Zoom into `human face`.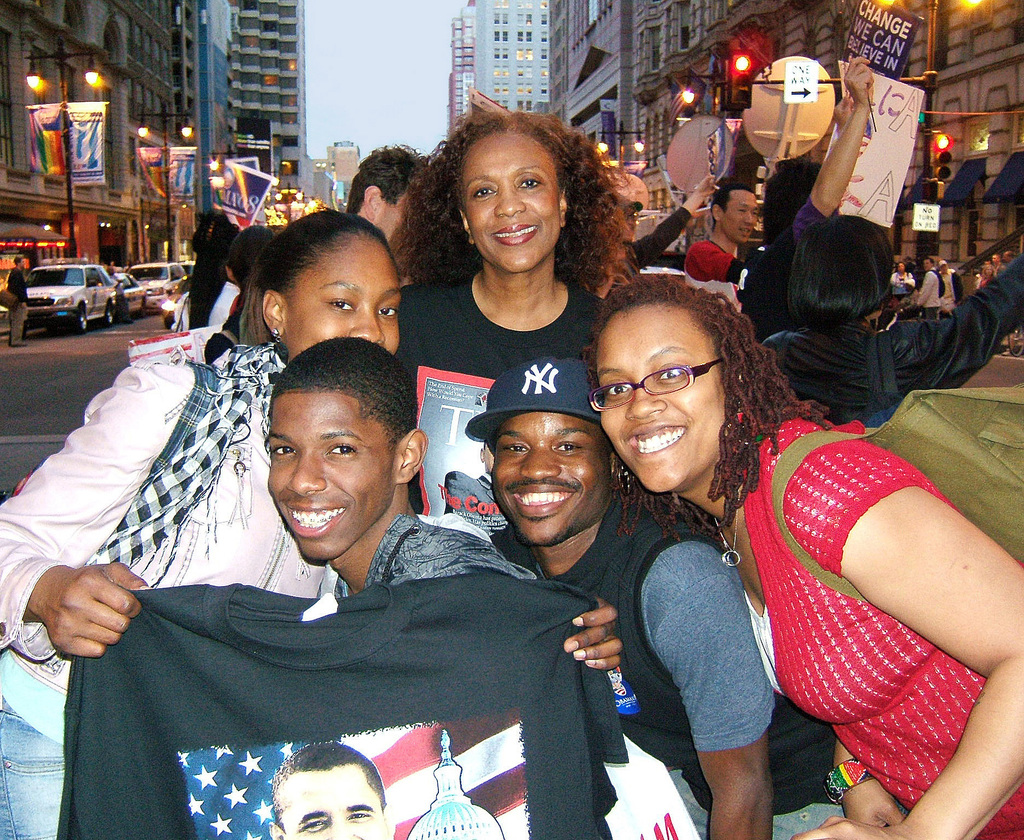
Zoom target: [450, 133, 565, 268].
